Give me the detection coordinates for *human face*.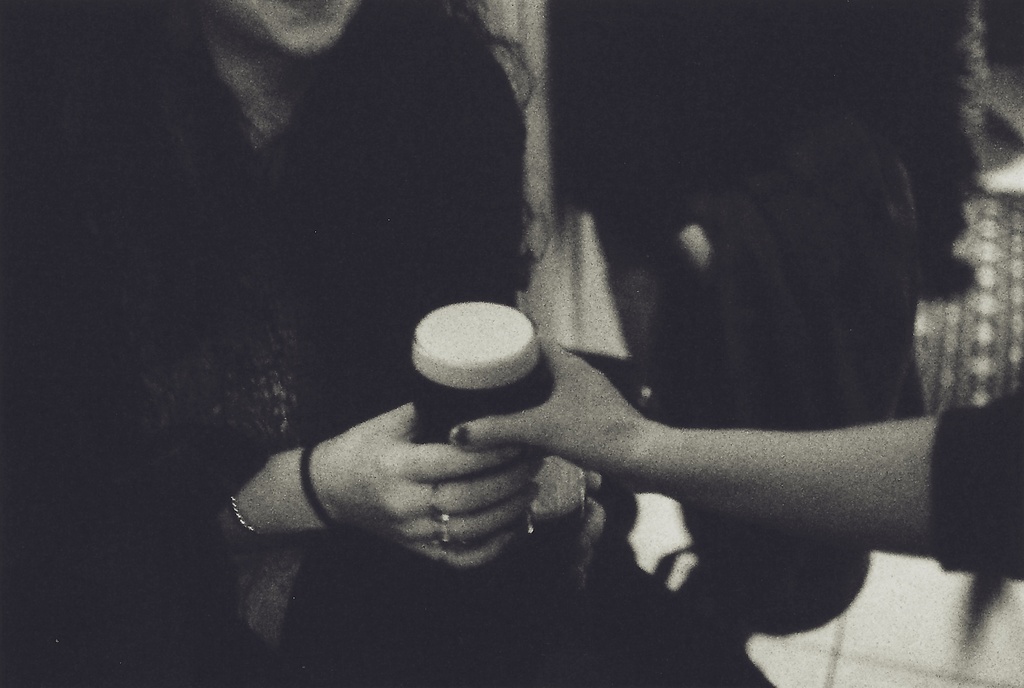
box=[218, 0, 360, 56].
